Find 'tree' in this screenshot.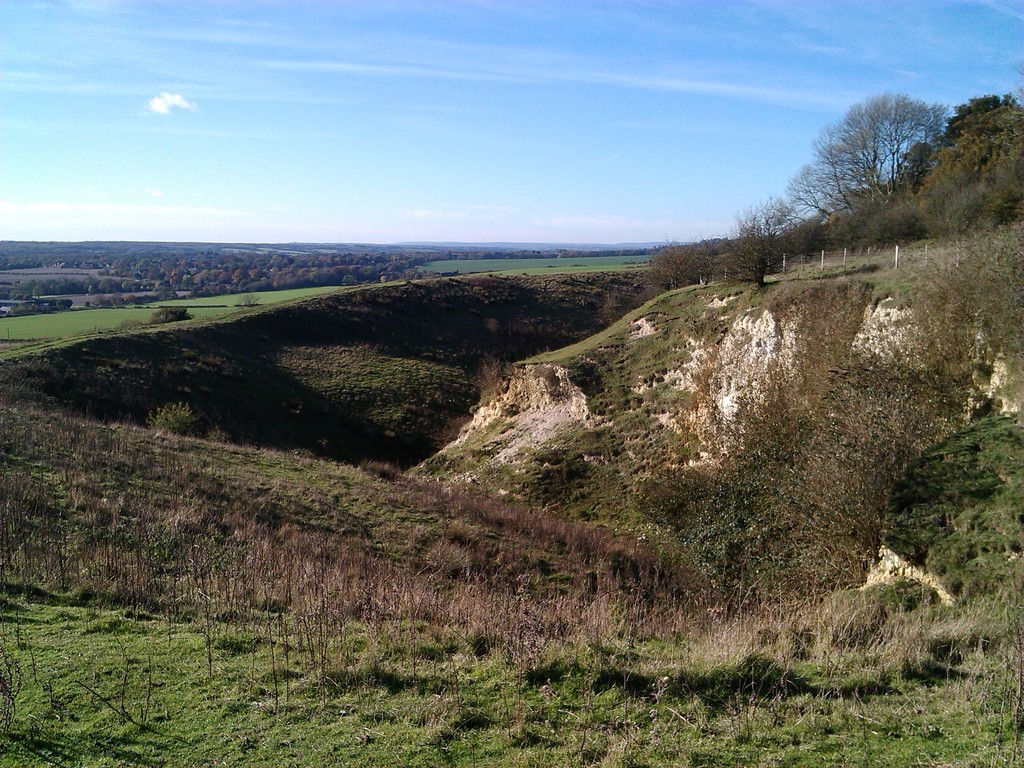
The bounding box for 'tree' is BBox(648, 89, 1023, 294).
